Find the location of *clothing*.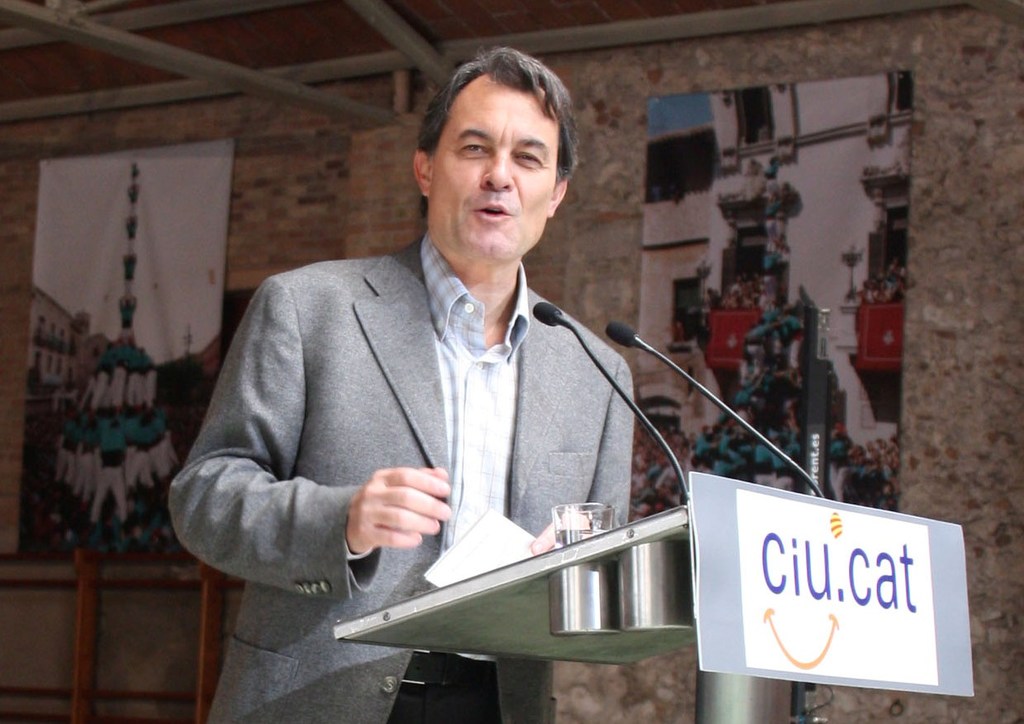
Location: locate(729, 379, 752, 407).
